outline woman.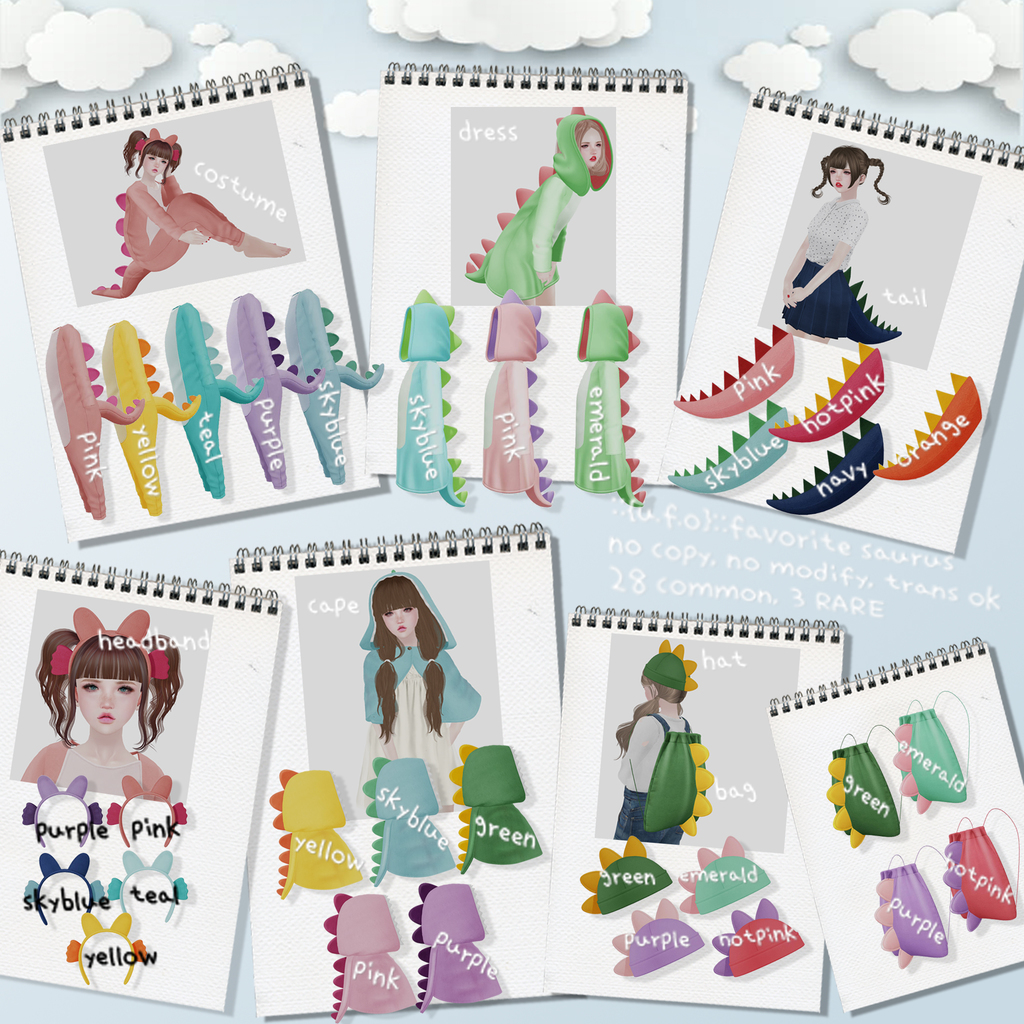
Outline: x1=83, y1=127, x2=291, y2=296.
